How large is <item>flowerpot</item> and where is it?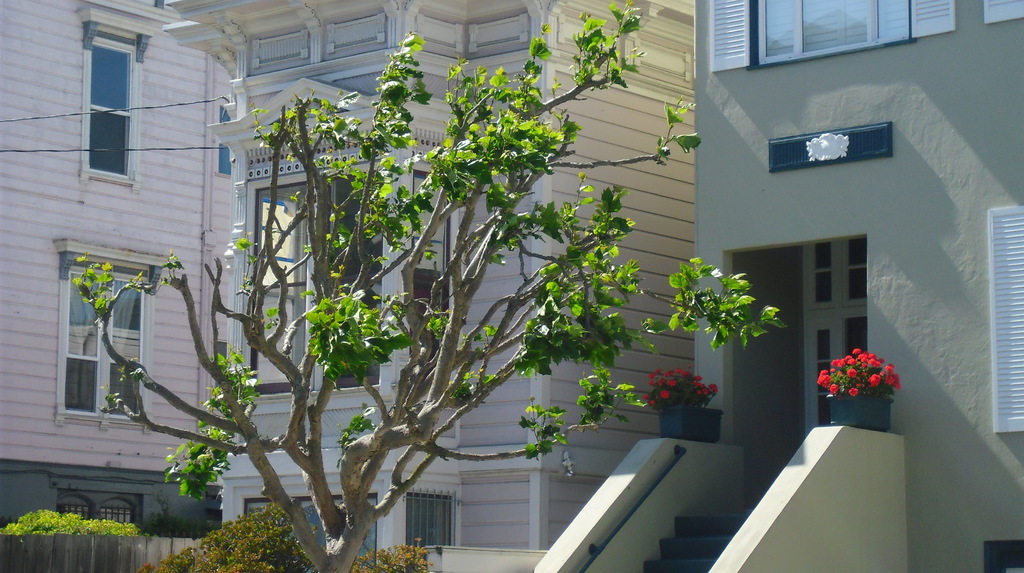
Bounding box: pyautogui.locateOnScreen(658, 409, 724, 443).
